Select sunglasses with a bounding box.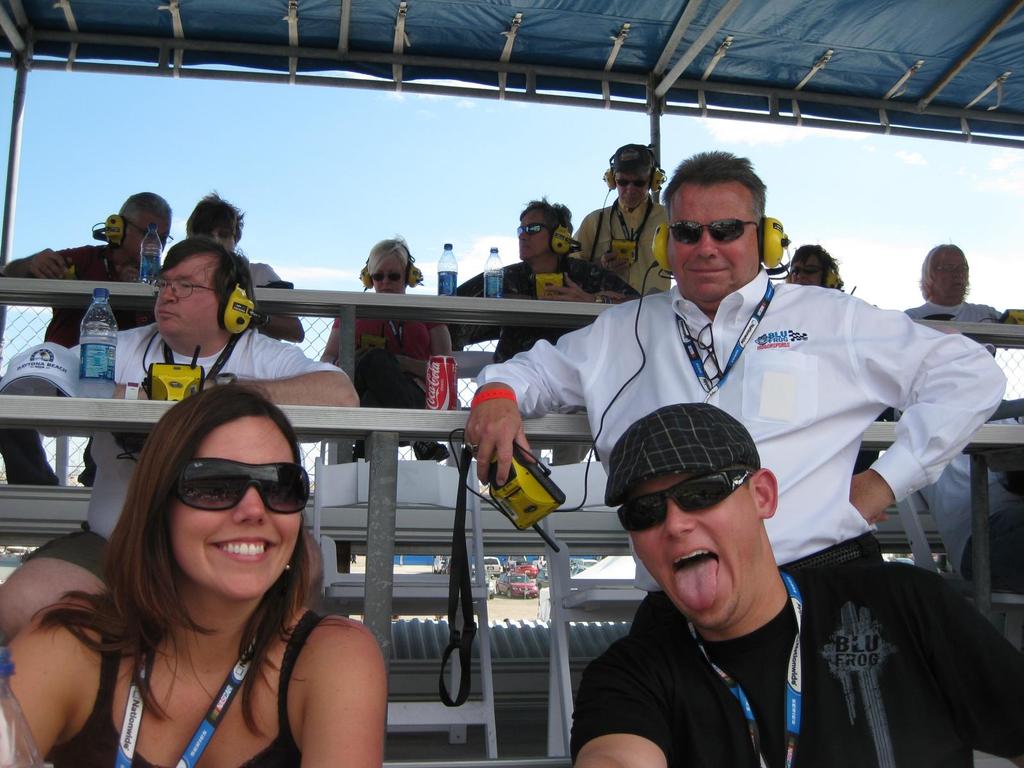
x1=784, y1=265, x2=828, y2=282.
